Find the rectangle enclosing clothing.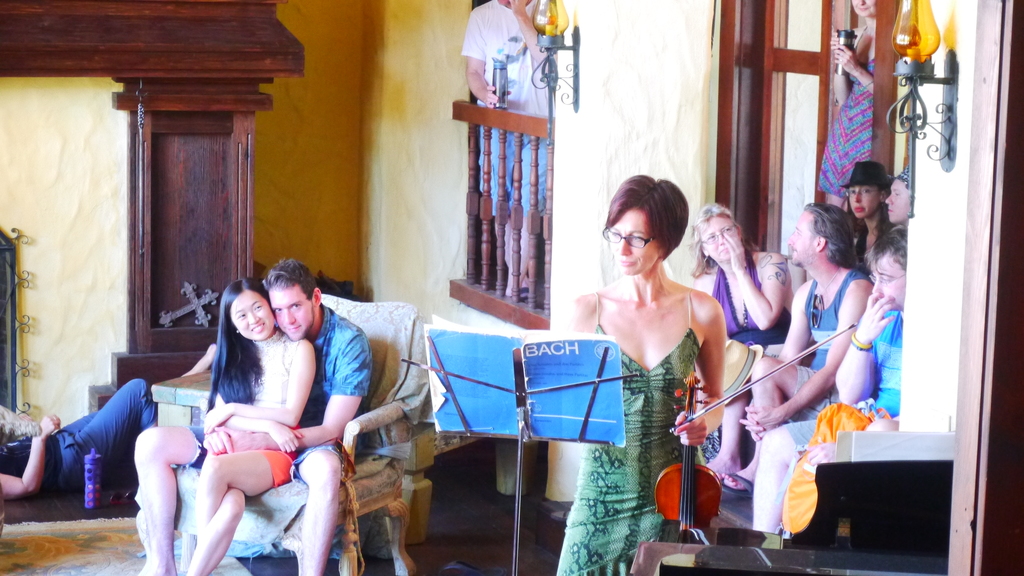
[x1=603, y1=284, x2=726, y2=514].
